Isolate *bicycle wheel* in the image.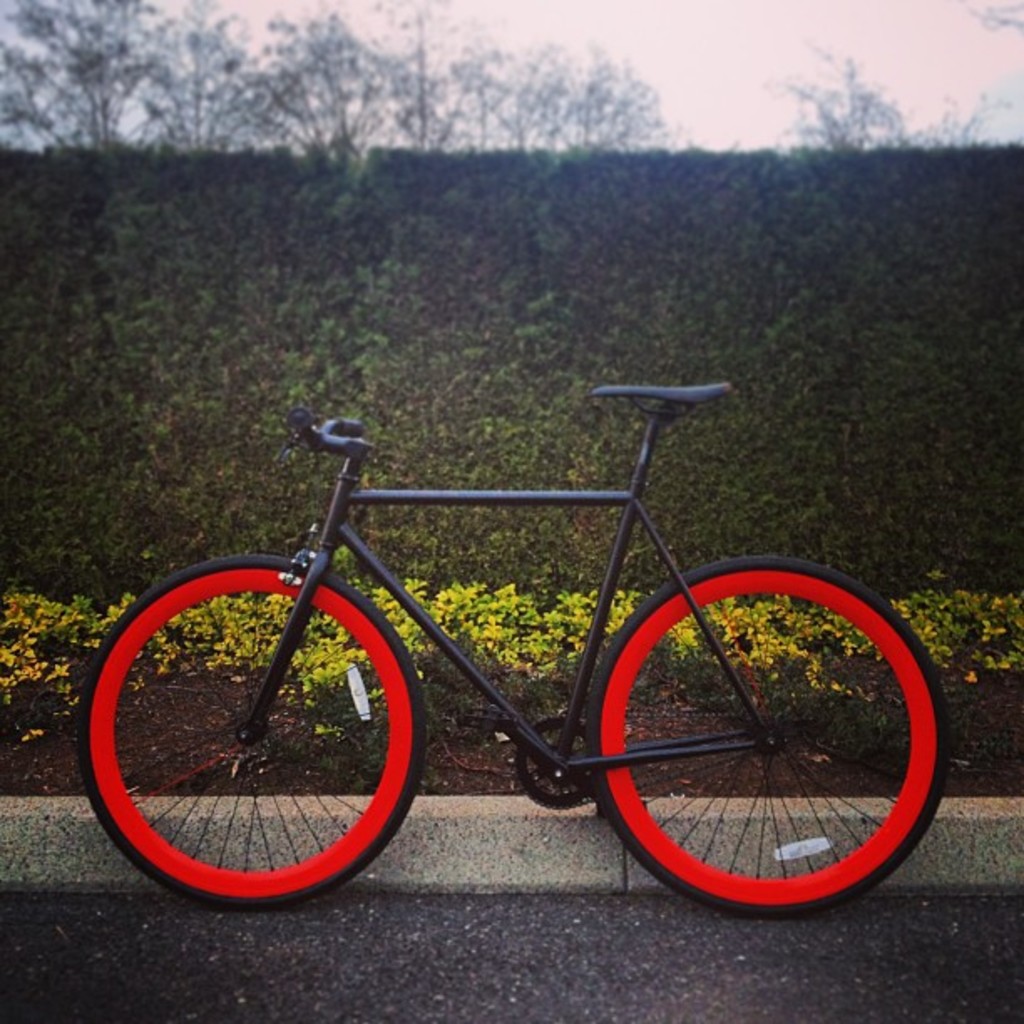
Isolated region: region(577, 564, 945, 922).
